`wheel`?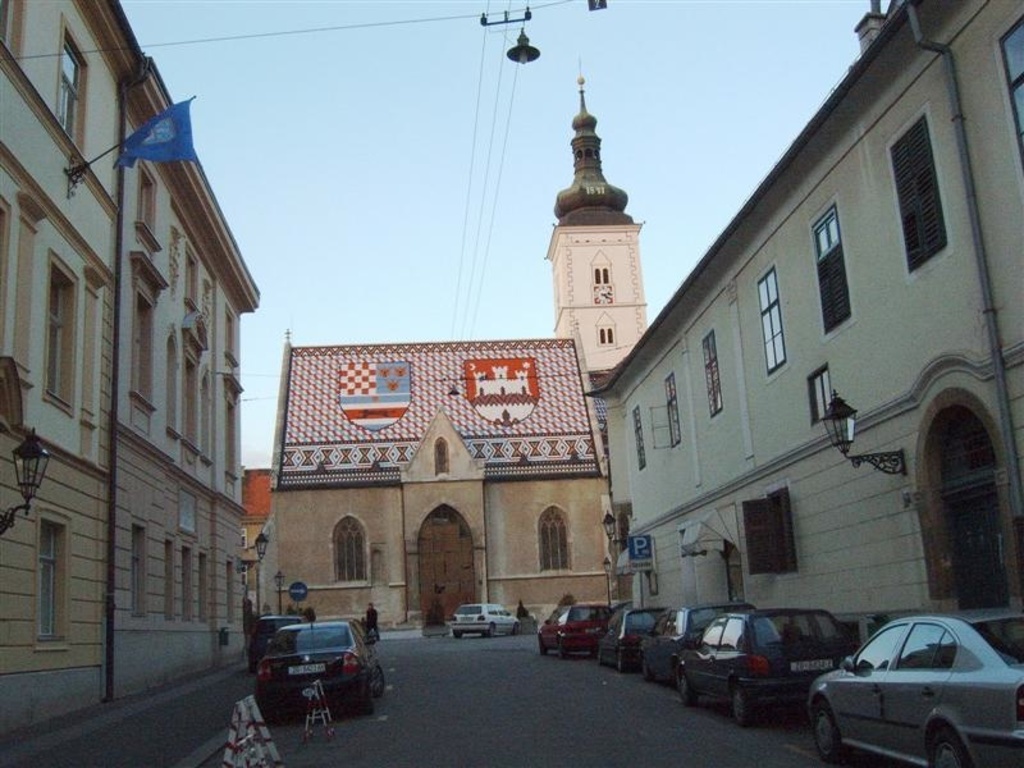
[595, 645, 605, 664]
